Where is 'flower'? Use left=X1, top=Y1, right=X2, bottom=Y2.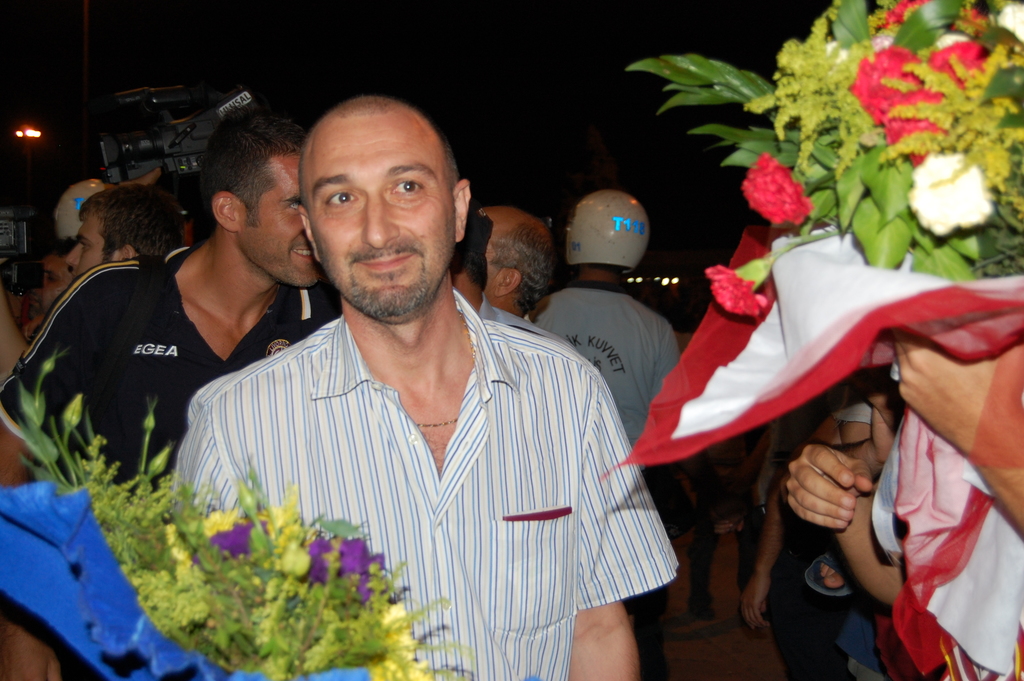
left=919, top=136, right=1007, bottom=226.
